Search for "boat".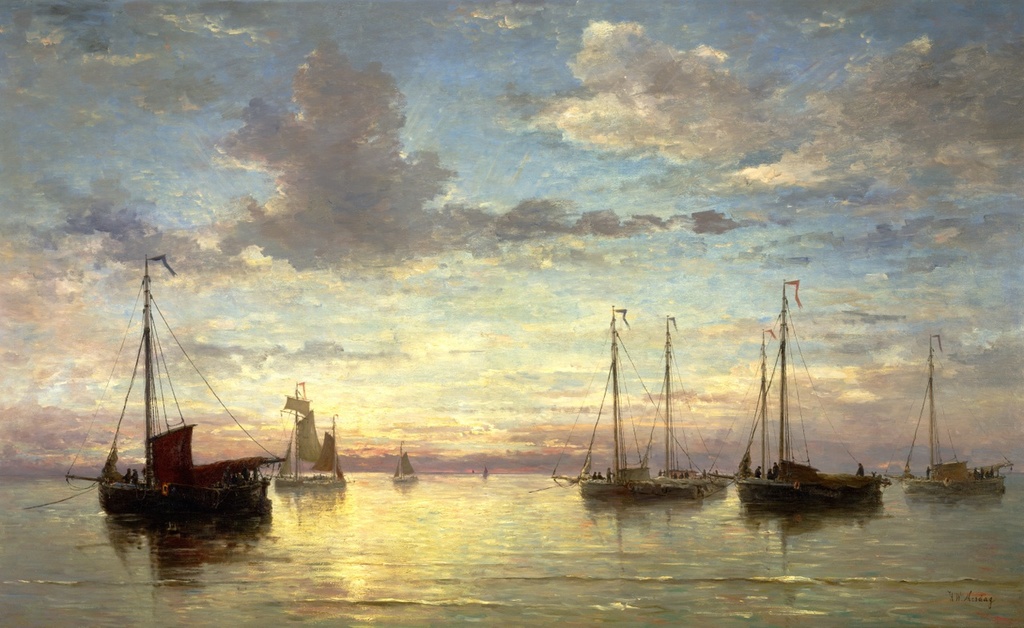
Found at [551, 307, 655, 503].
